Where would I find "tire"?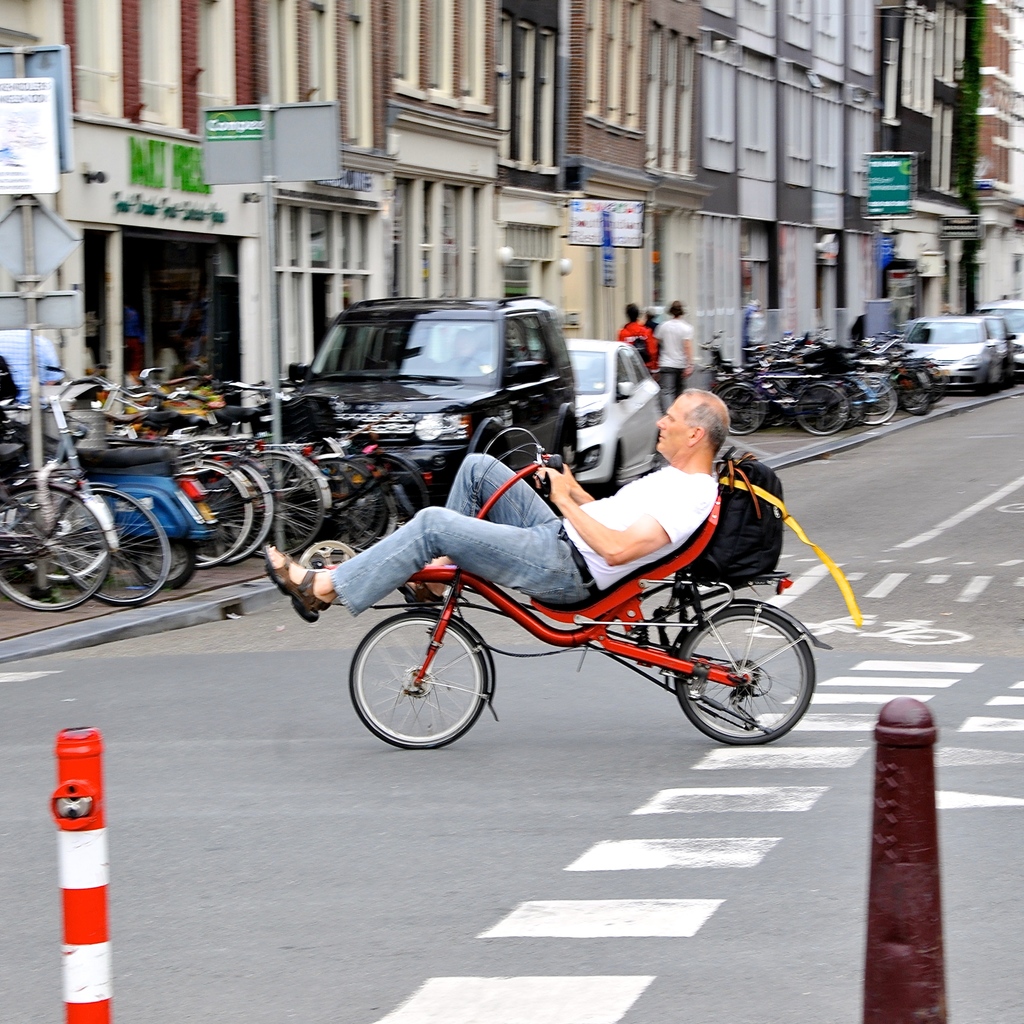
At {"x1": 1, "y1": 477, "x2": 117, "y2": 610}.
